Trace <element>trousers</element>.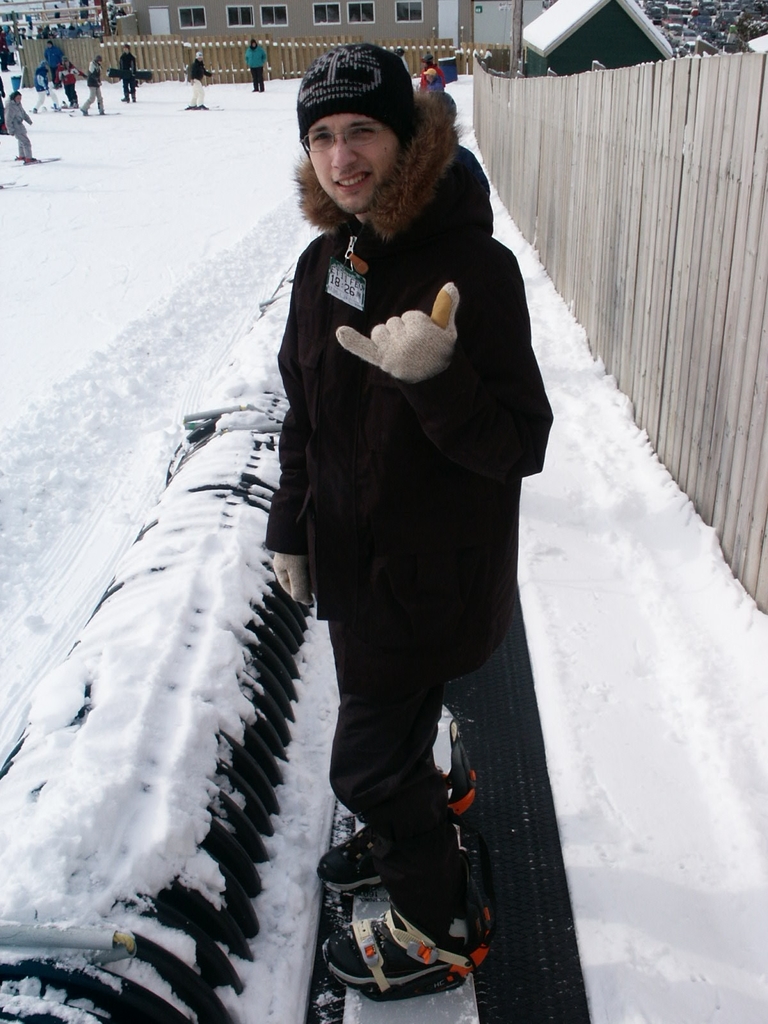
Traced to x1=34, y1=86, x2=62, y2=111.
